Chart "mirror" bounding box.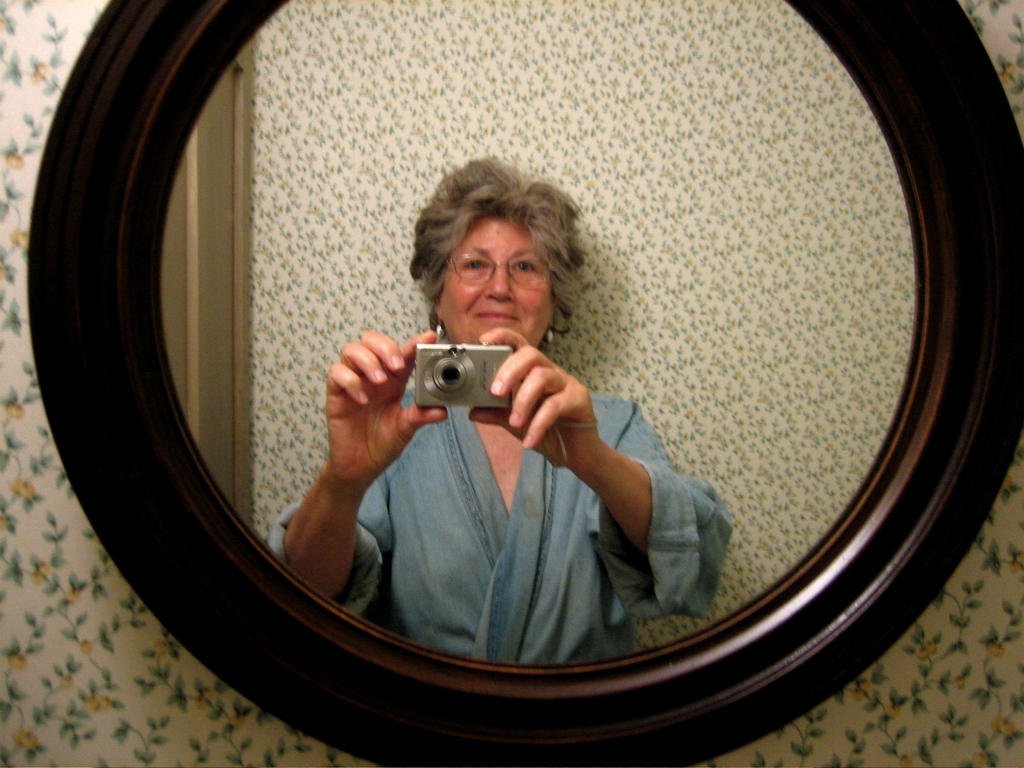
Charted: (left=159, top=0, right=916, bottom=667).
